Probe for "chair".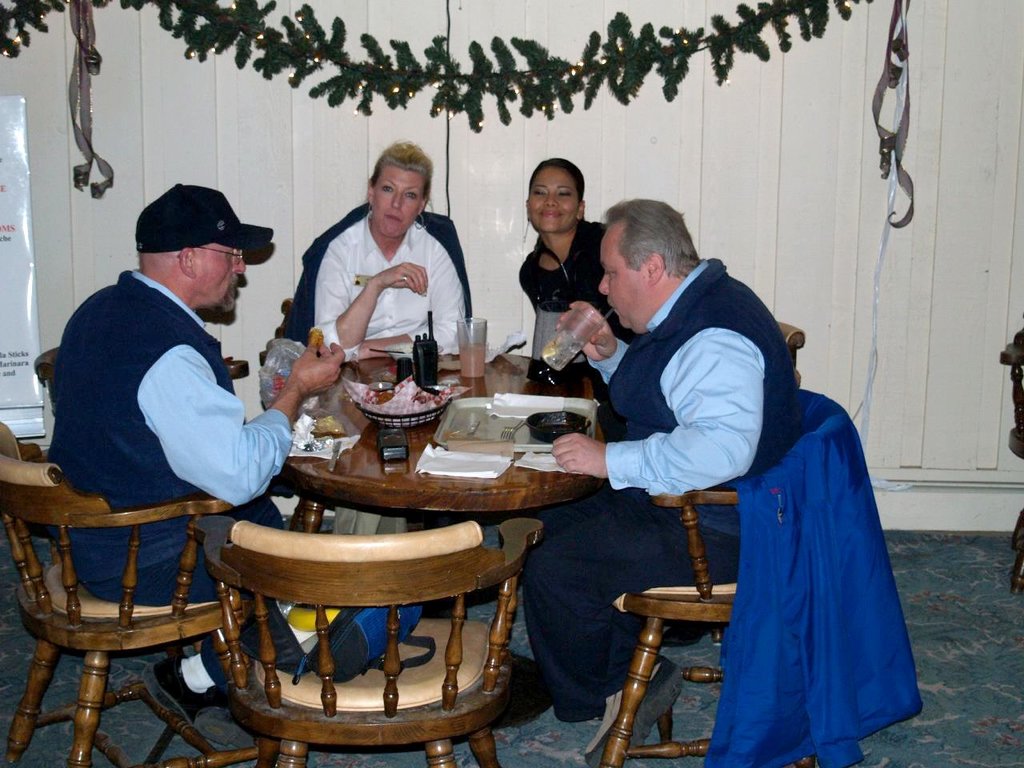
Probe result: 775 315 806 387.
